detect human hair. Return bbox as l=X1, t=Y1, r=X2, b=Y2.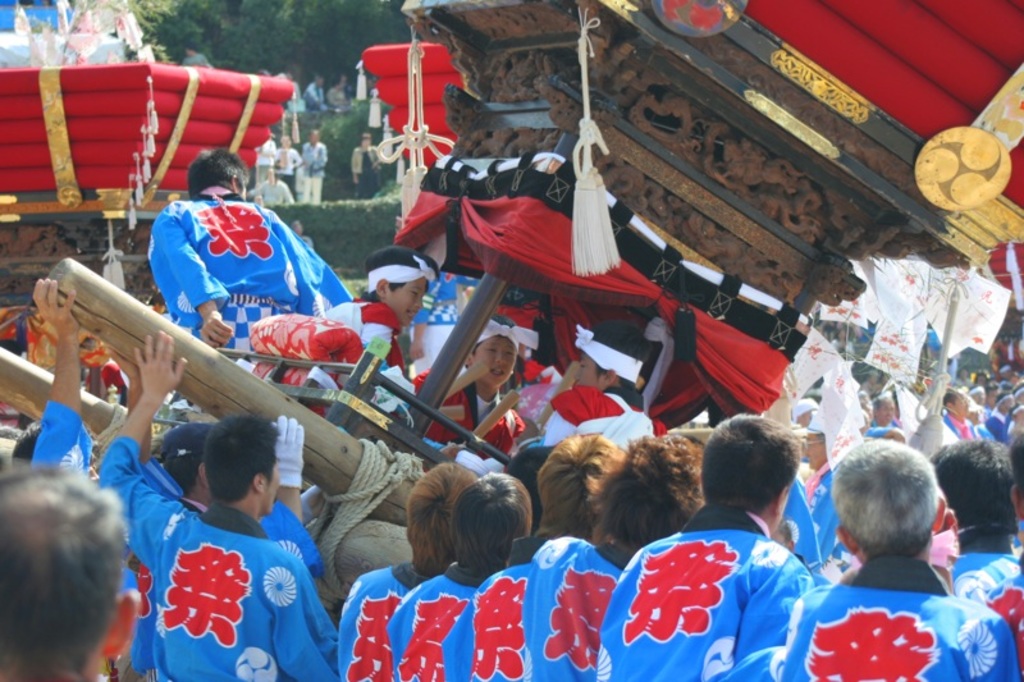
l=530, t=430, r=616, b=545.
